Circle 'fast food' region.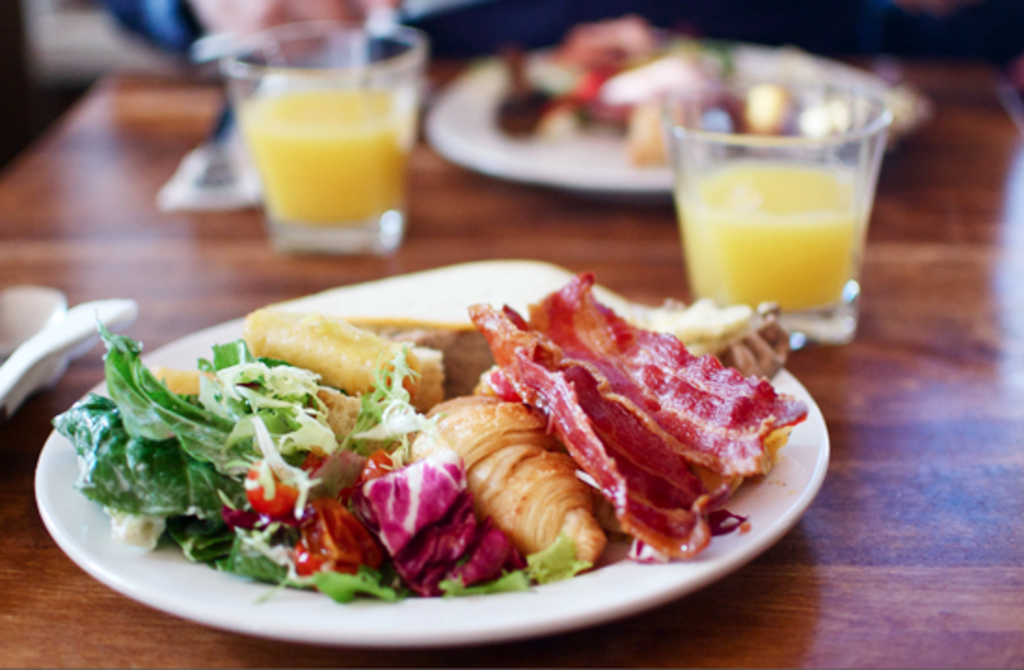
Region: <box>495,15,879,149</box>.
